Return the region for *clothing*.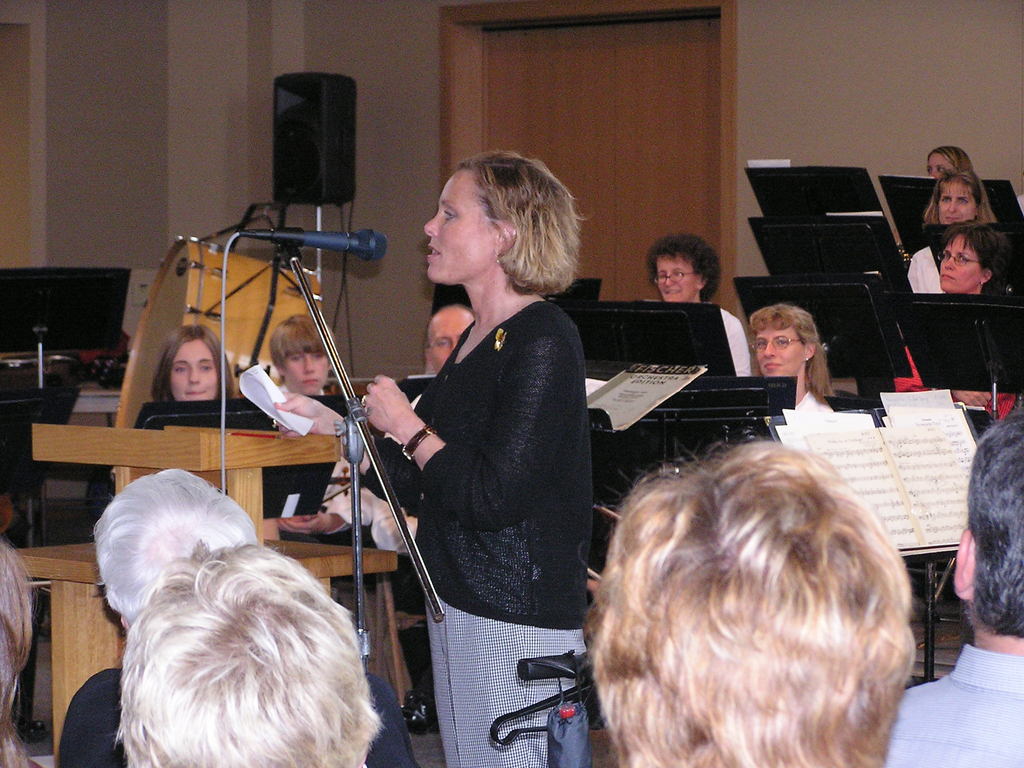
[884,644,1023,767].
